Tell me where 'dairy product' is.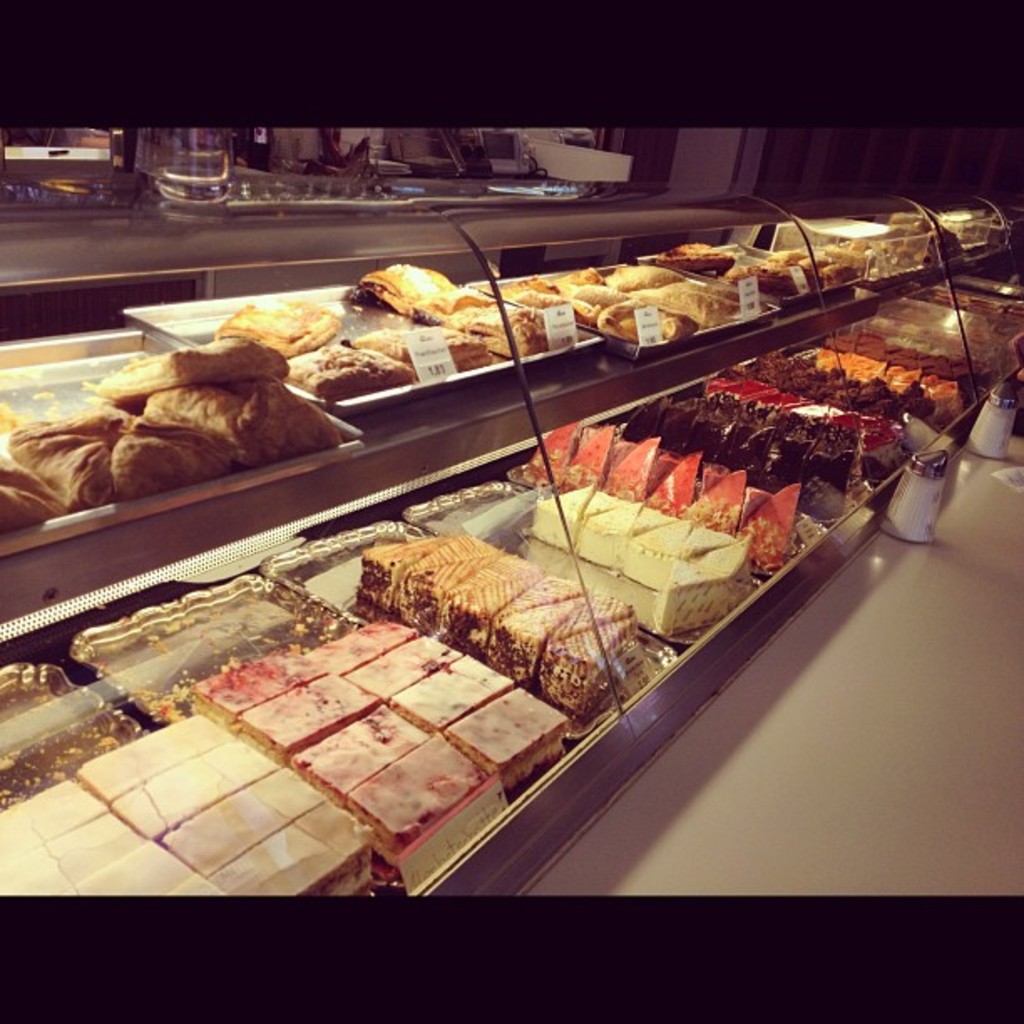
'dairy product' is at 216,813,361,875.
